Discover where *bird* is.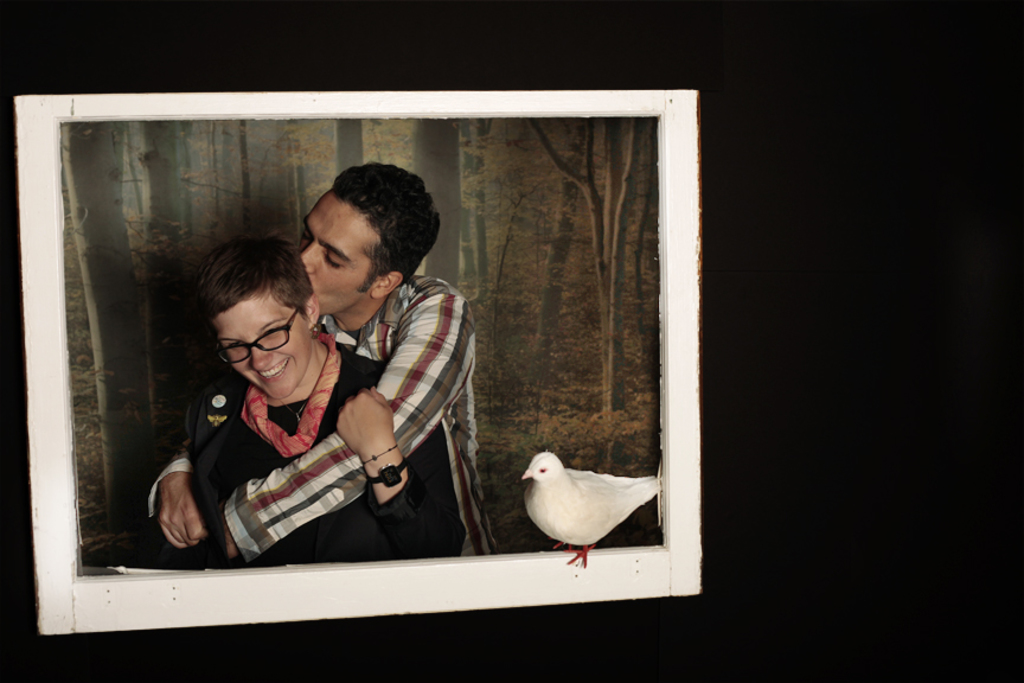
Discovered at [505, 447, 667, 566].
